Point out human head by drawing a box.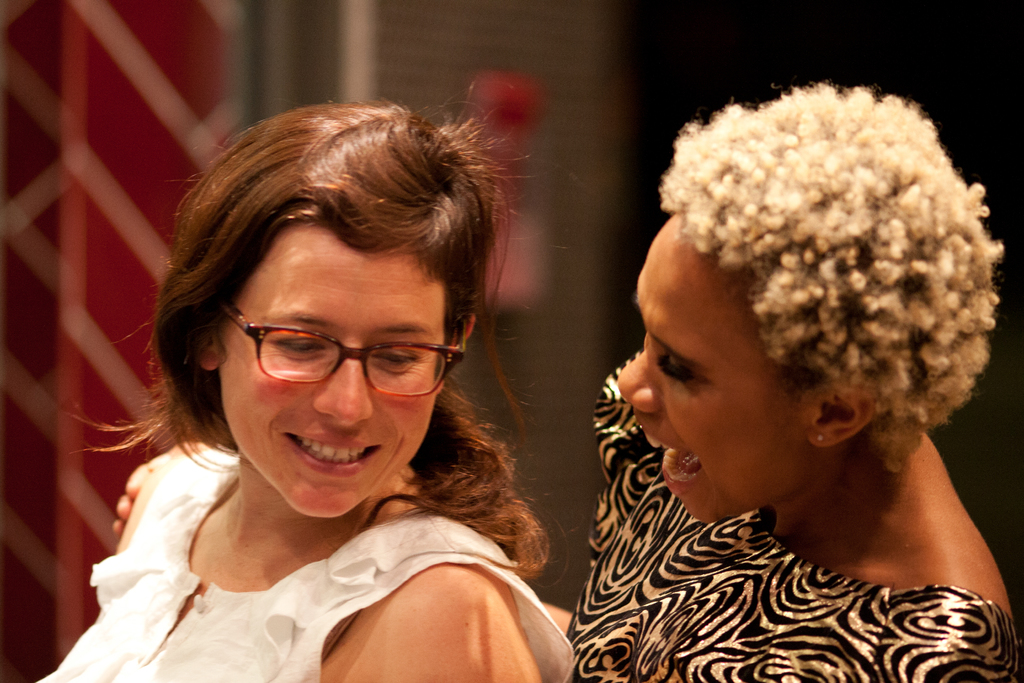
bbox=(616, 83, 991, 527).
